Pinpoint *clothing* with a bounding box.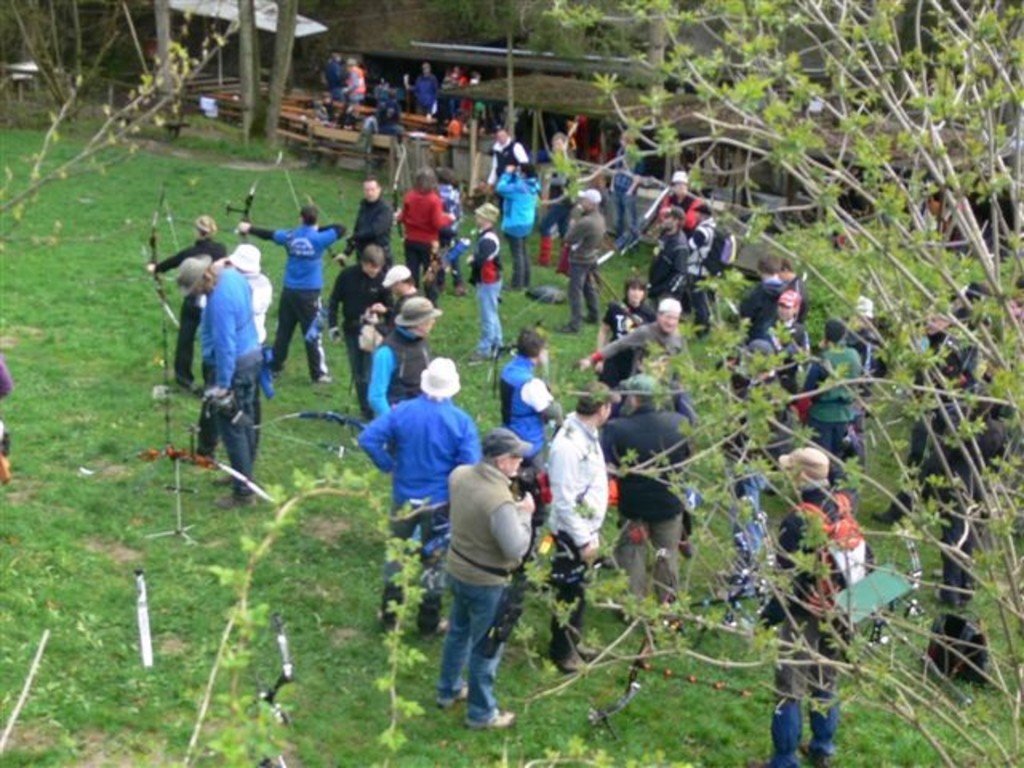
(758,491,858,766).
